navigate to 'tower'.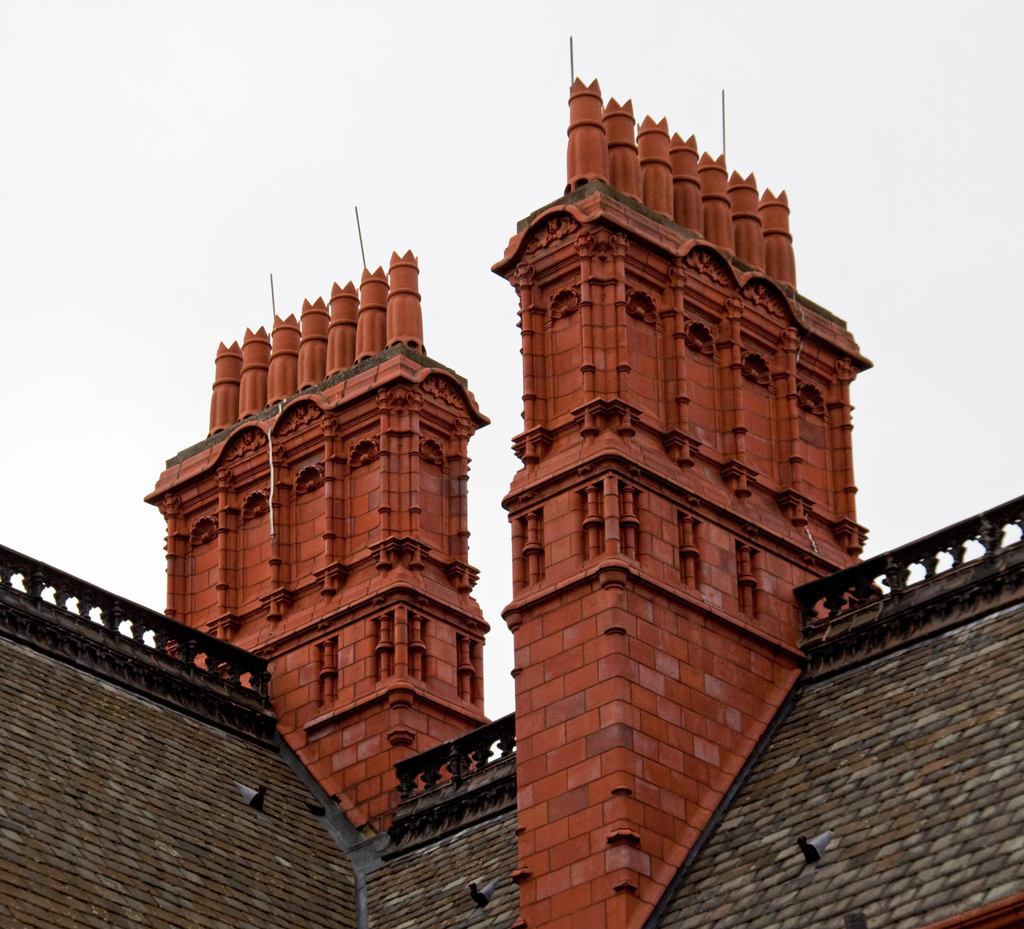
Navigation target: l=521, t=33, r=885, b=928.
